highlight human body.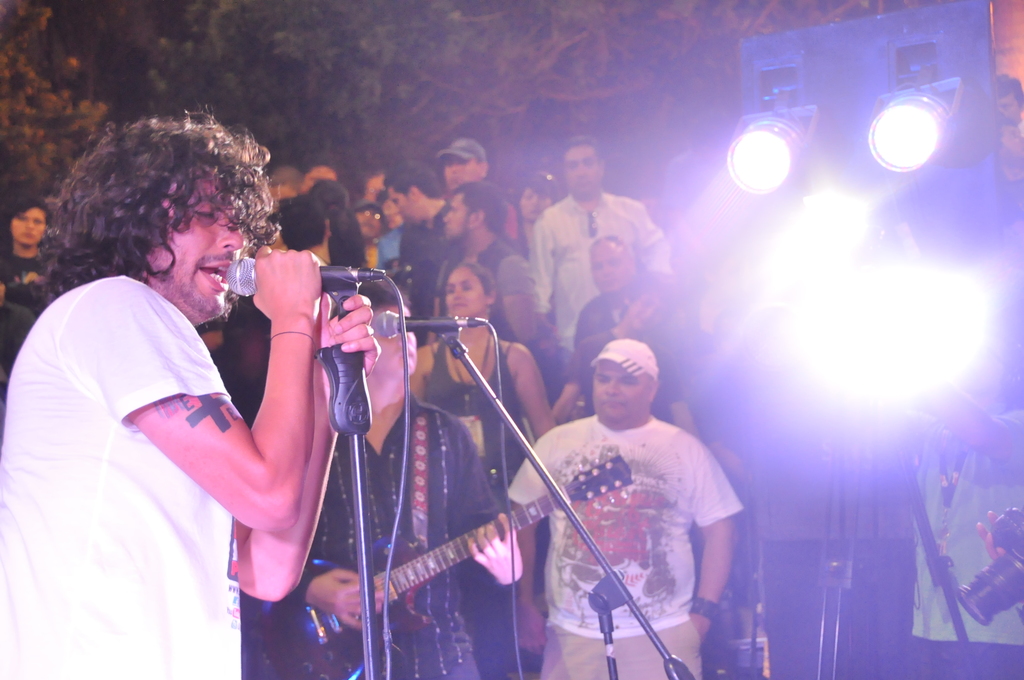
Highlighted region: BBox(795, 350, 1023, 679).
